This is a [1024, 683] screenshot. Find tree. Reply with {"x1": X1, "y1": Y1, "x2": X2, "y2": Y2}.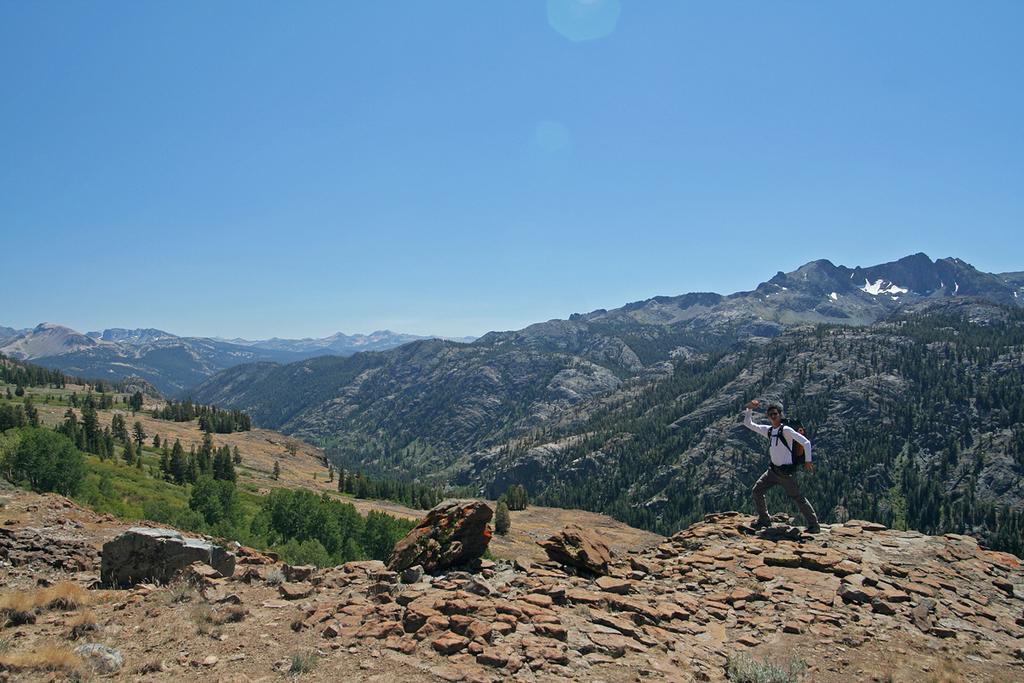
{"x1": 9, "y1": 425, "x2": 94, "y2": 501}.
